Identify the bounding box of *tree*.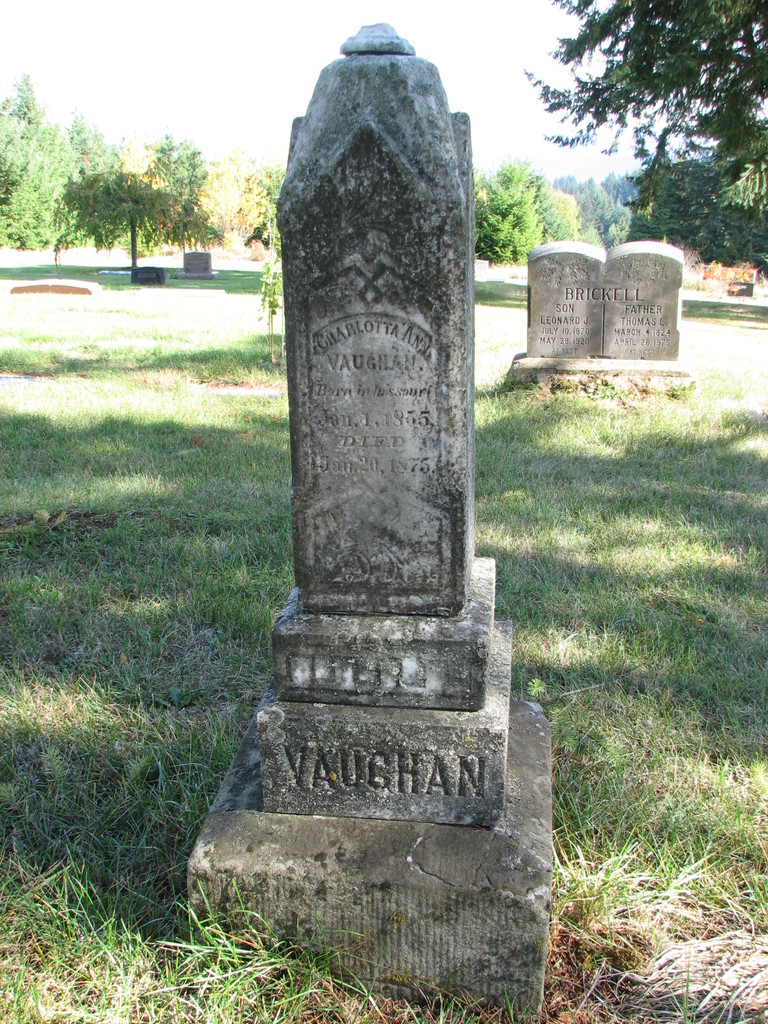
select_region(0, 68, 86, 262).
